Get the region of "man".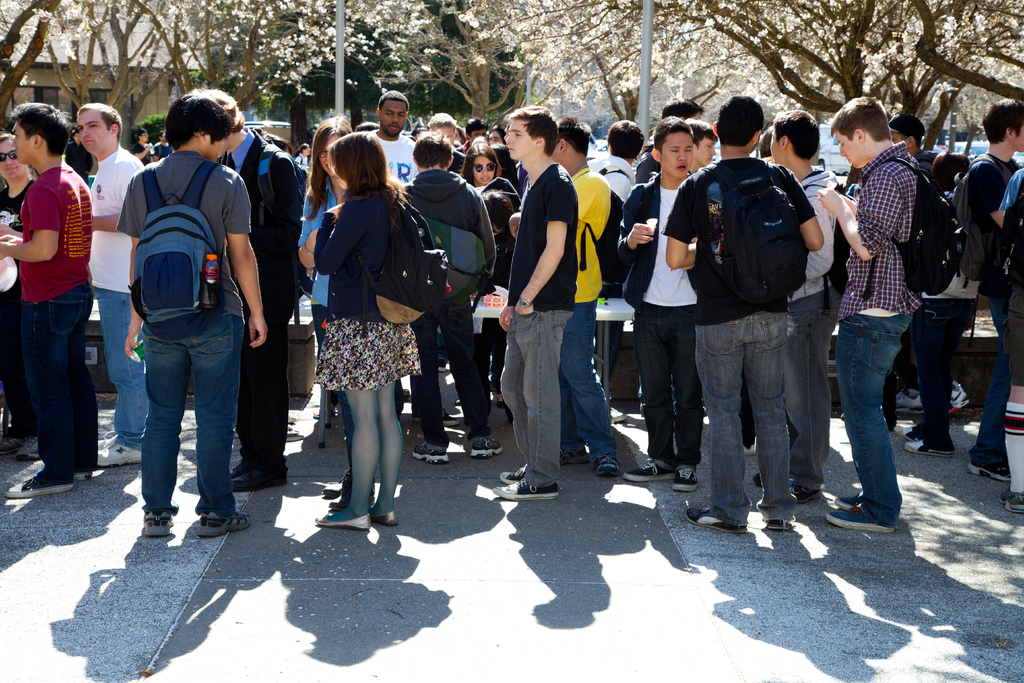
pyautogui.locateOnScreen(549, 117, 620, 479).
